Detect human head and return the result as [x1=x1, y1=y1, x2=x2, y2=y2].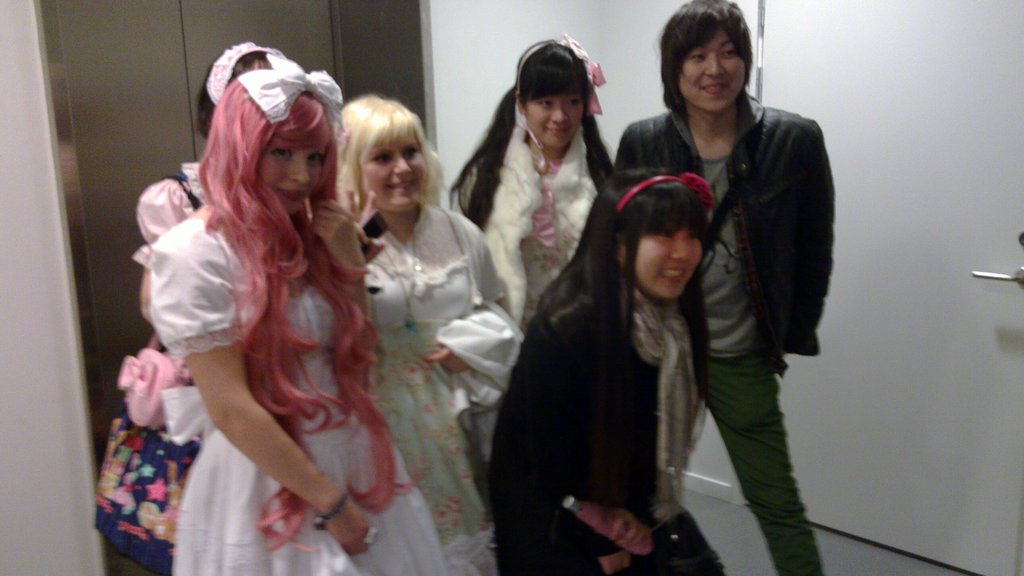
[x1=248, y1=104, x2=336, y2=217].
